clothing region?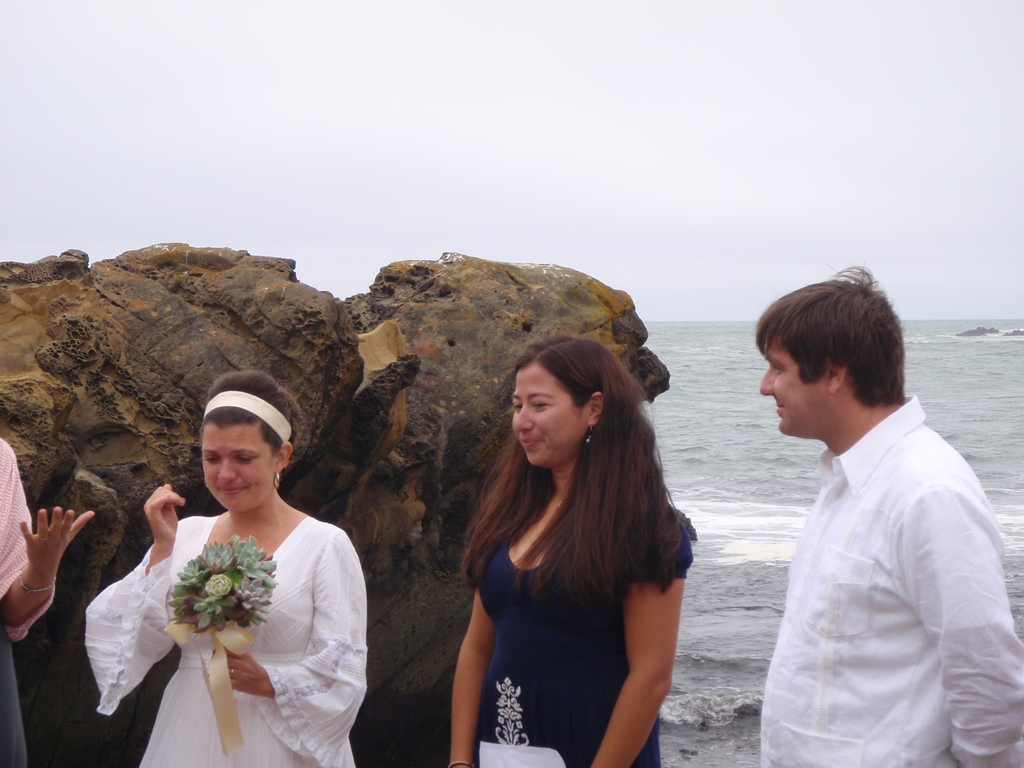
<region>472, 542, 700, 767</region>
